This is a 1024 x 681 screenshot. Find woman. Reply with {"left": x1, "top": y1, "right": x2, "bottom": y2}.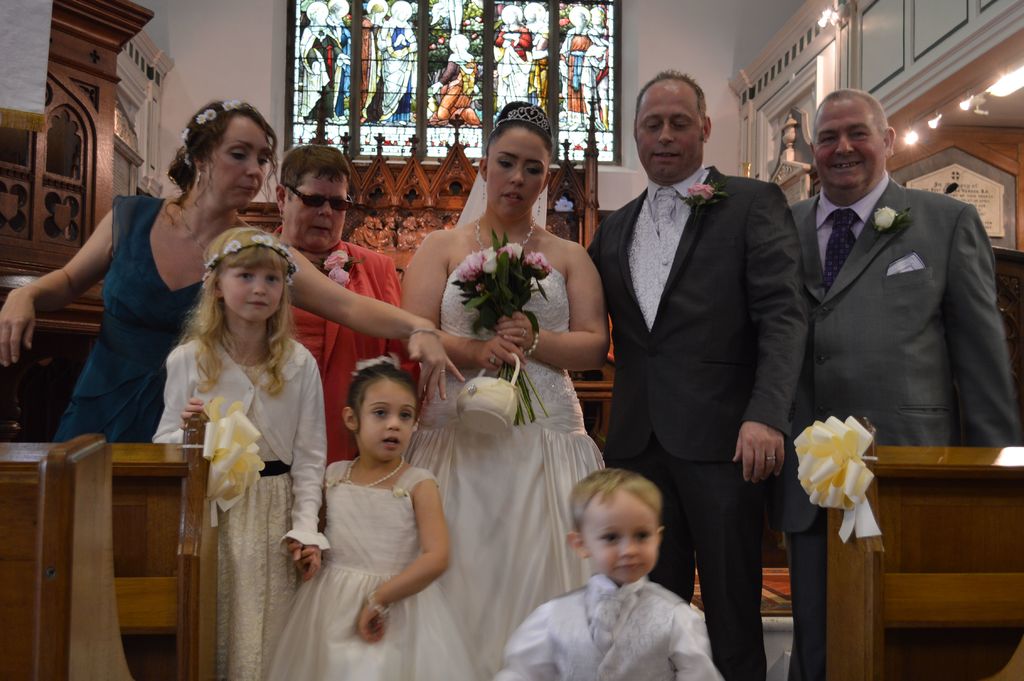
{"left": 330, "top": 1, "right": 349, "bottom": 120}.
